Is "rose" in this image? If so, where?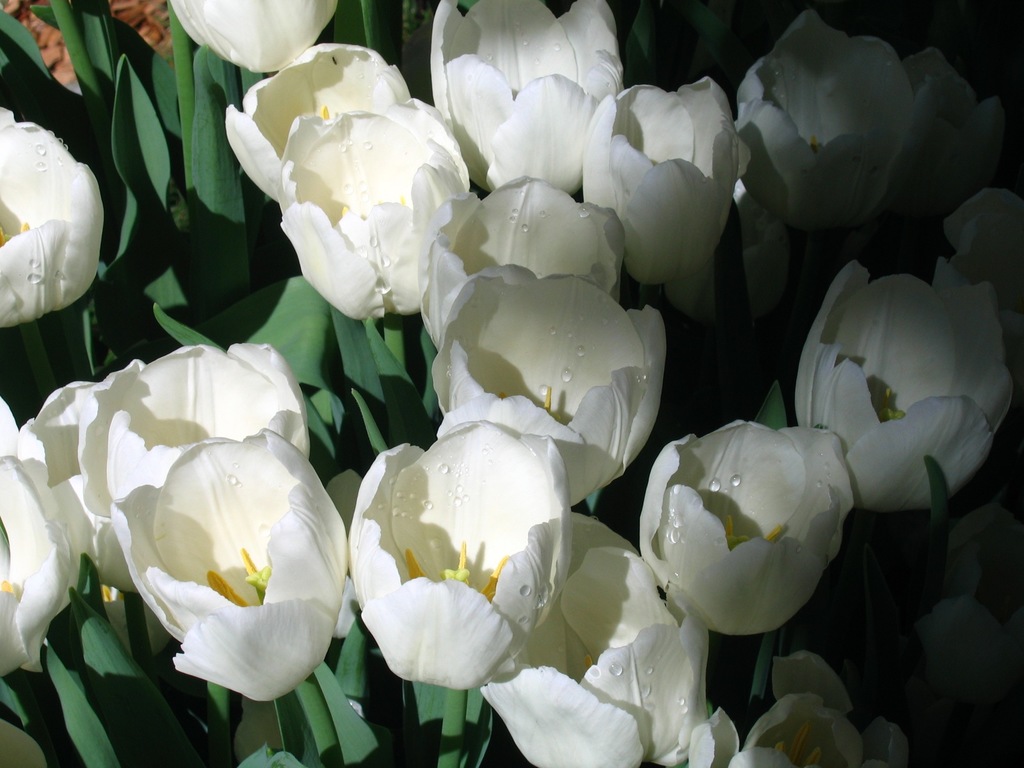
Yes, at <box>111,429,349,703</box>.
